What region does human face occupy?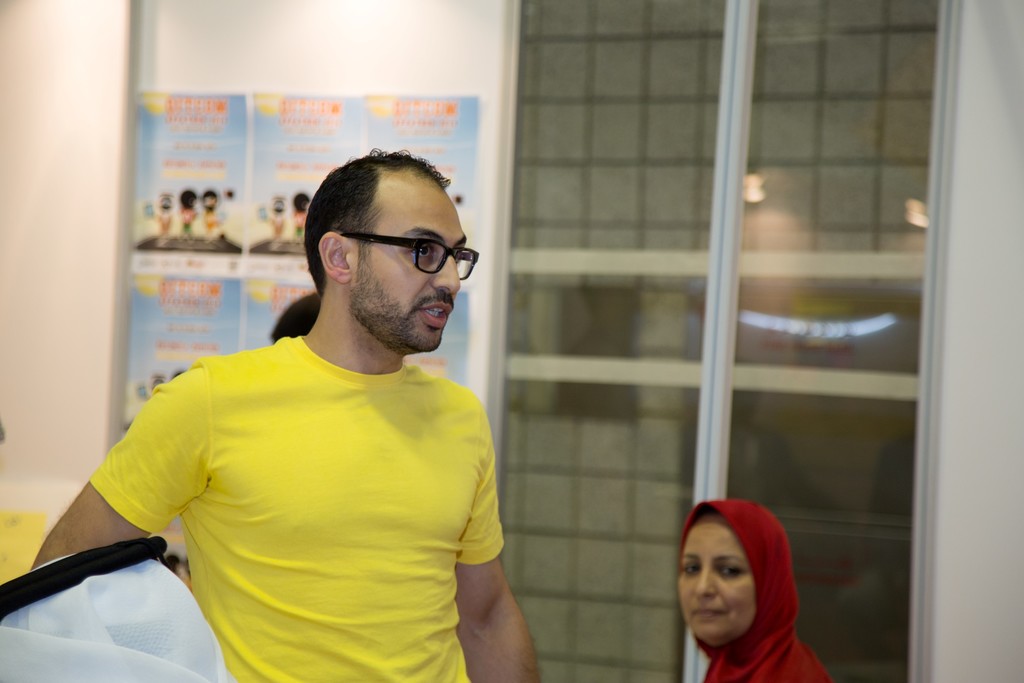
348, 190, 462, 352.
